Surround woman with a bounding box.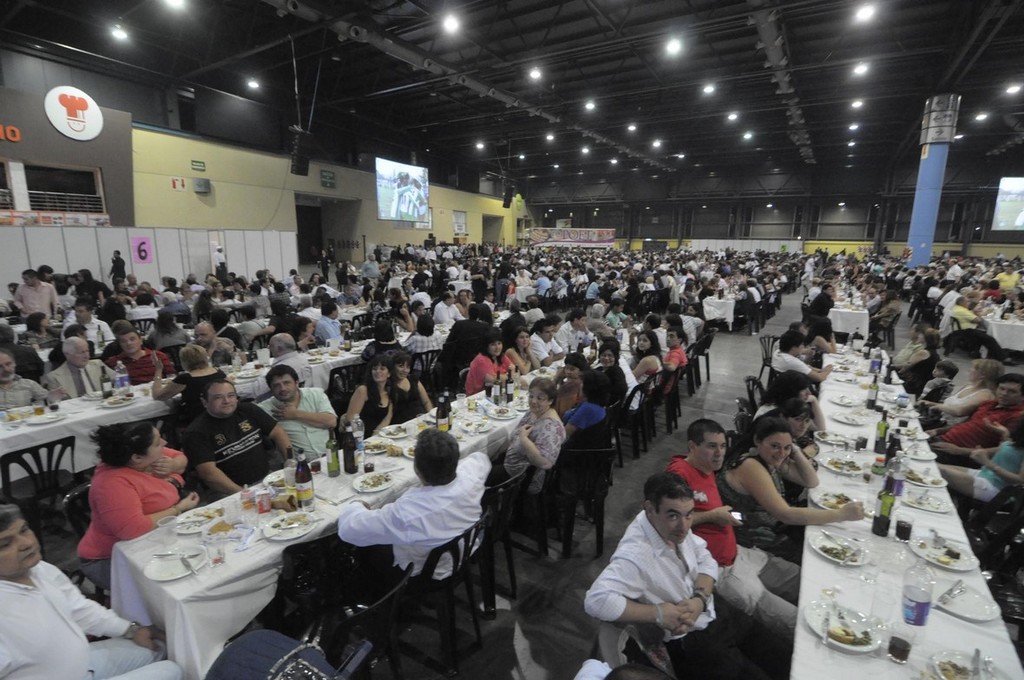
select_region(740, 403, 826, 493).
